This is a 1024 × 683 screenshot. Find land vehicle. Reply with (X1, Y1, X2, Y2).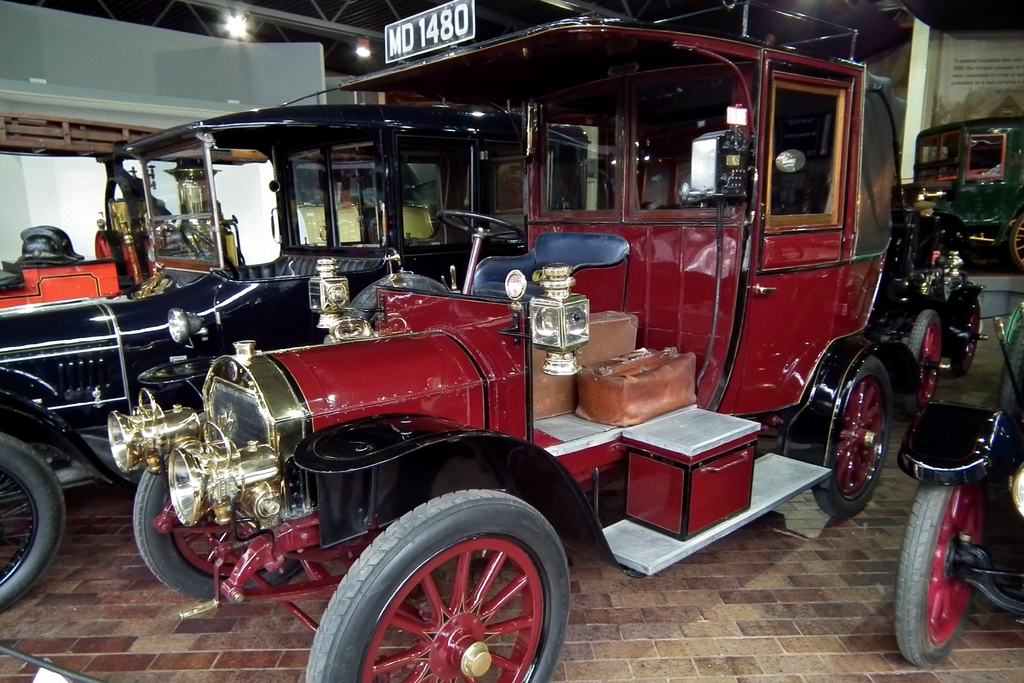
(899, 304, 1023, 677).
